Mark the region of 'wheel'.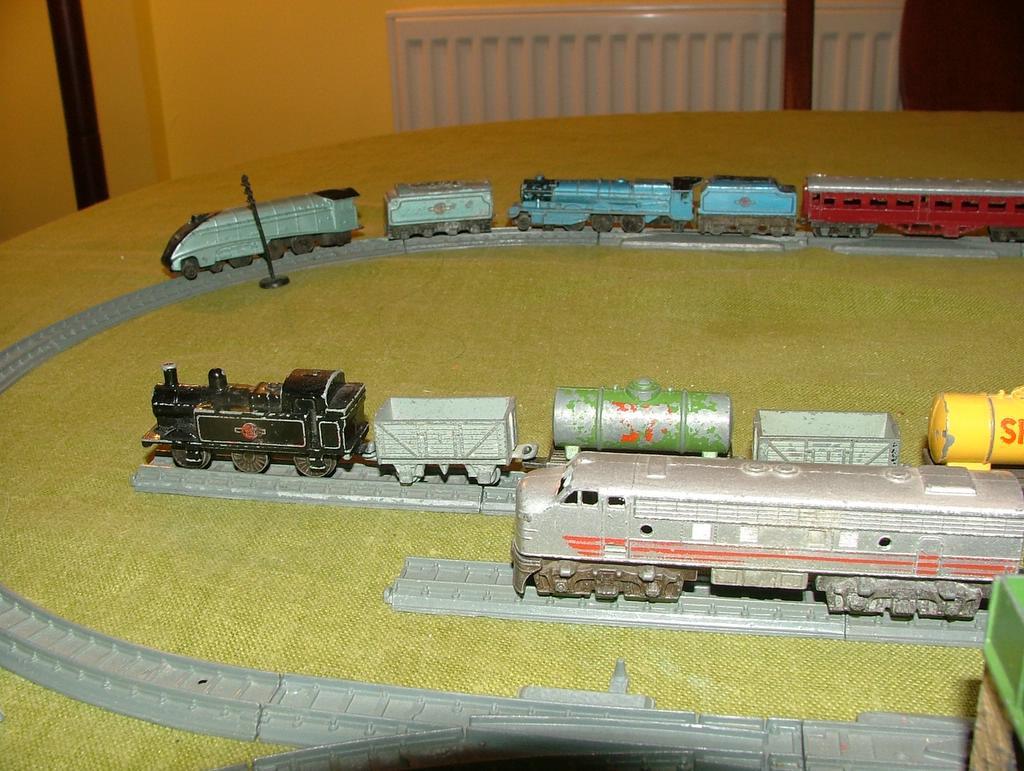
Region: left=812, top=227, right=833, bottom=237.
